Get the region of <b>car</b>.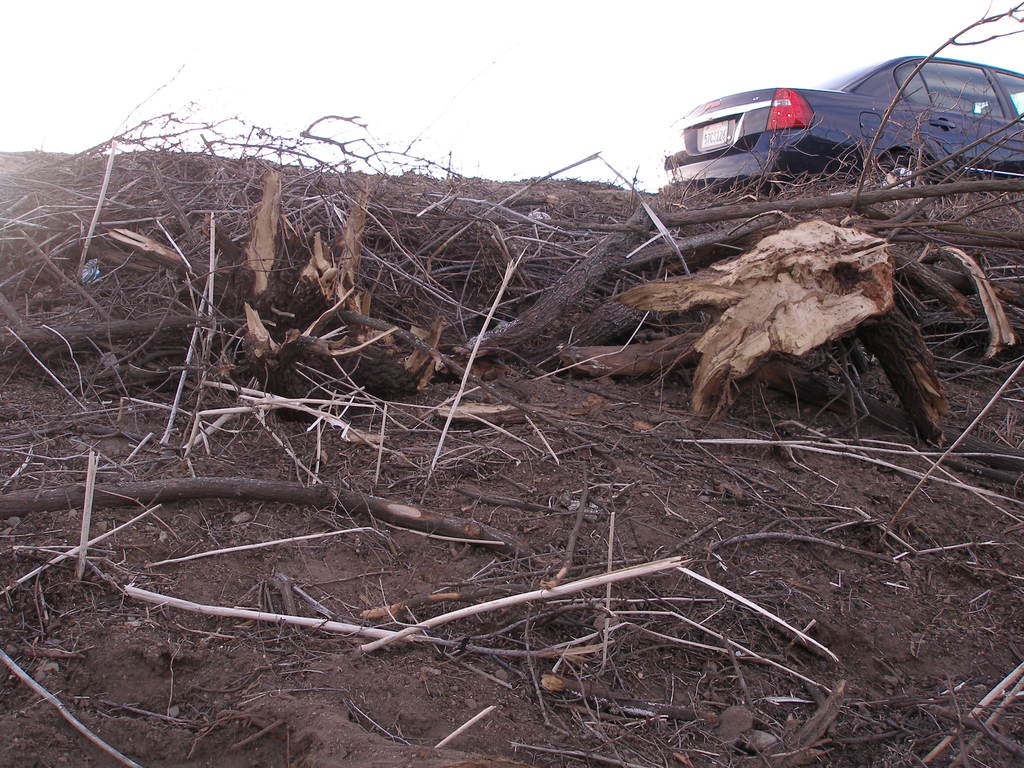
{"left": 659, "top": 54, "right": 1023, "bottom": 196}.
